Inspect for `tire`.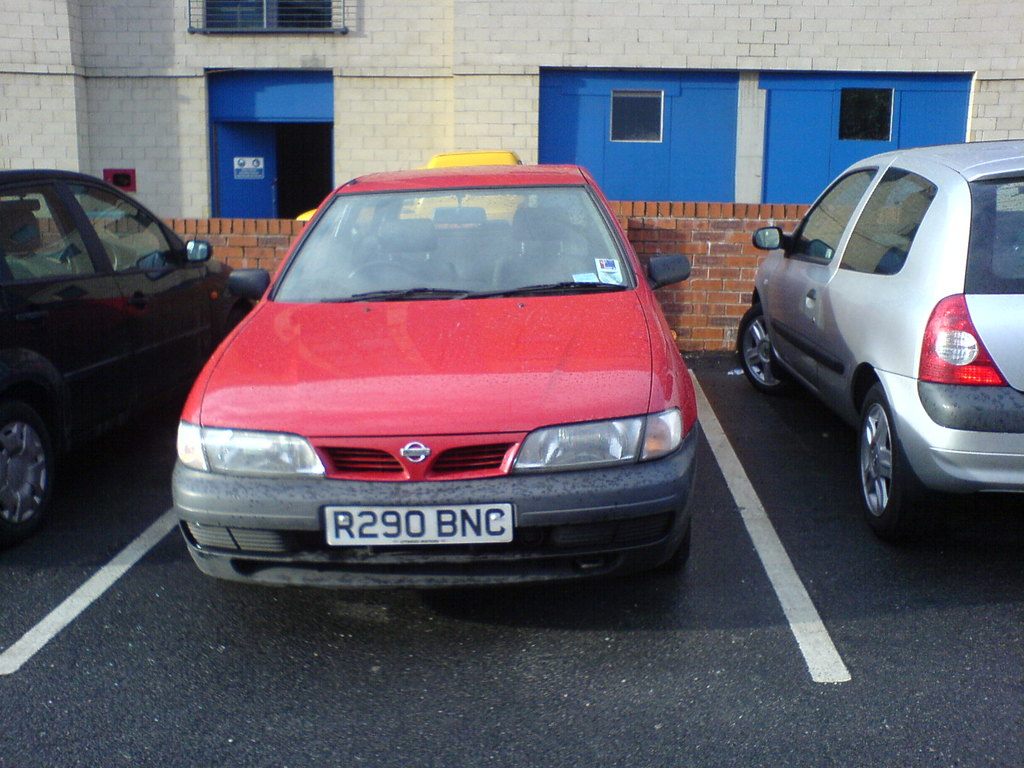
Inspection: left=735, top=304, right=792, bottom=394.
